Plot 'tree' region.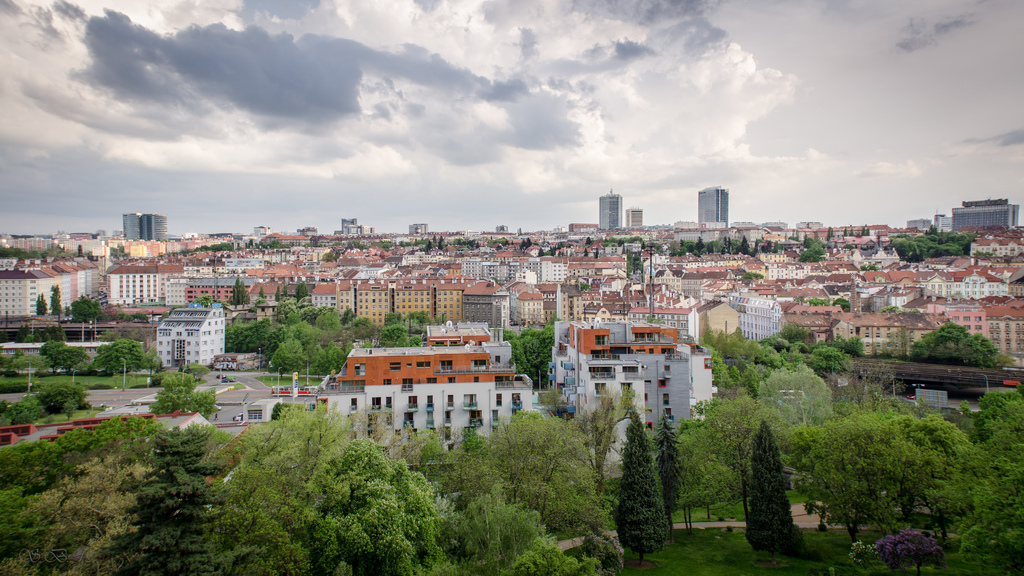
Plotted at bbox=(595, 244, 598, 259).
